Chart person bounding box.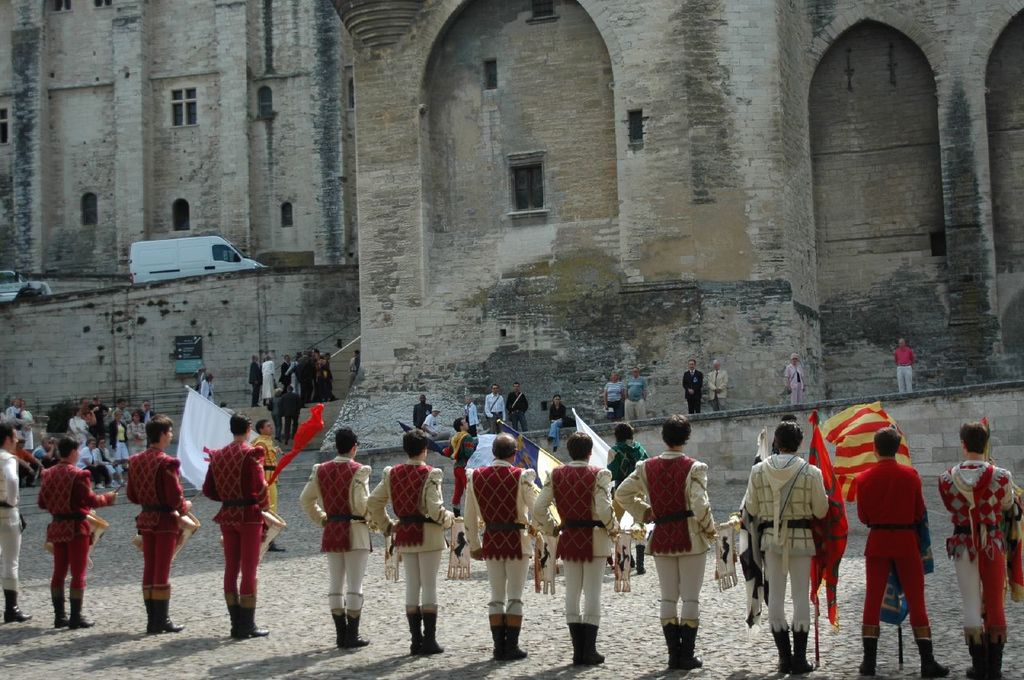
Charted: [x1=442, y1=414, x2=480, y2=514].
